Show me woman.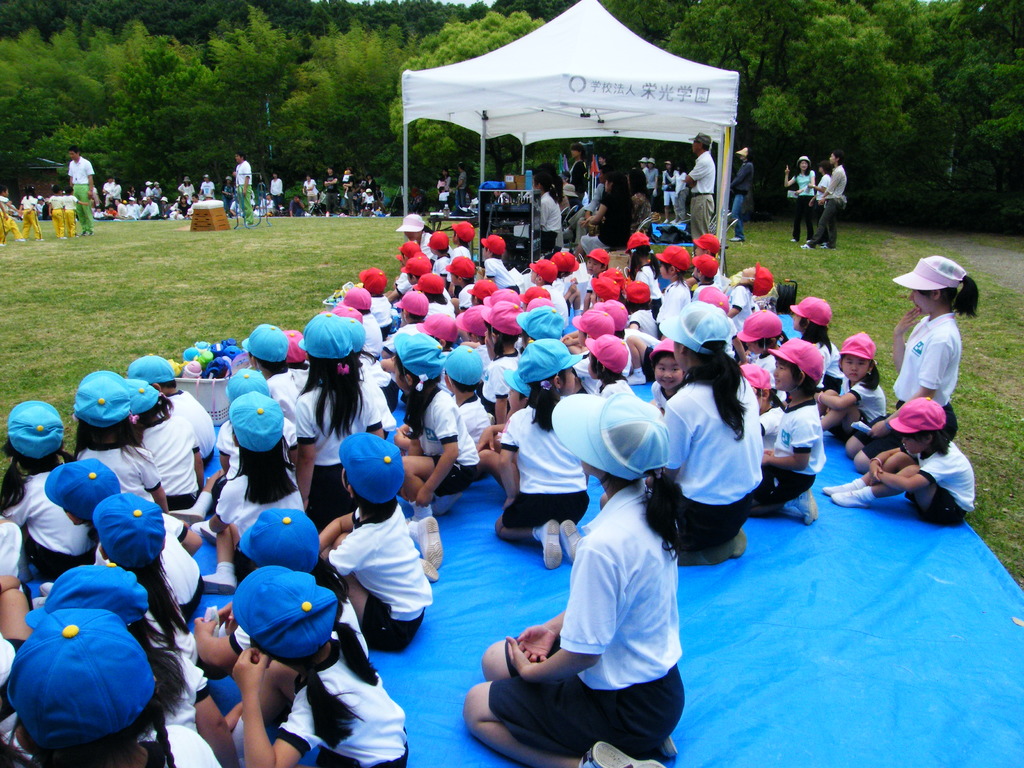
woman is here: (784, 155, 816, 241).
